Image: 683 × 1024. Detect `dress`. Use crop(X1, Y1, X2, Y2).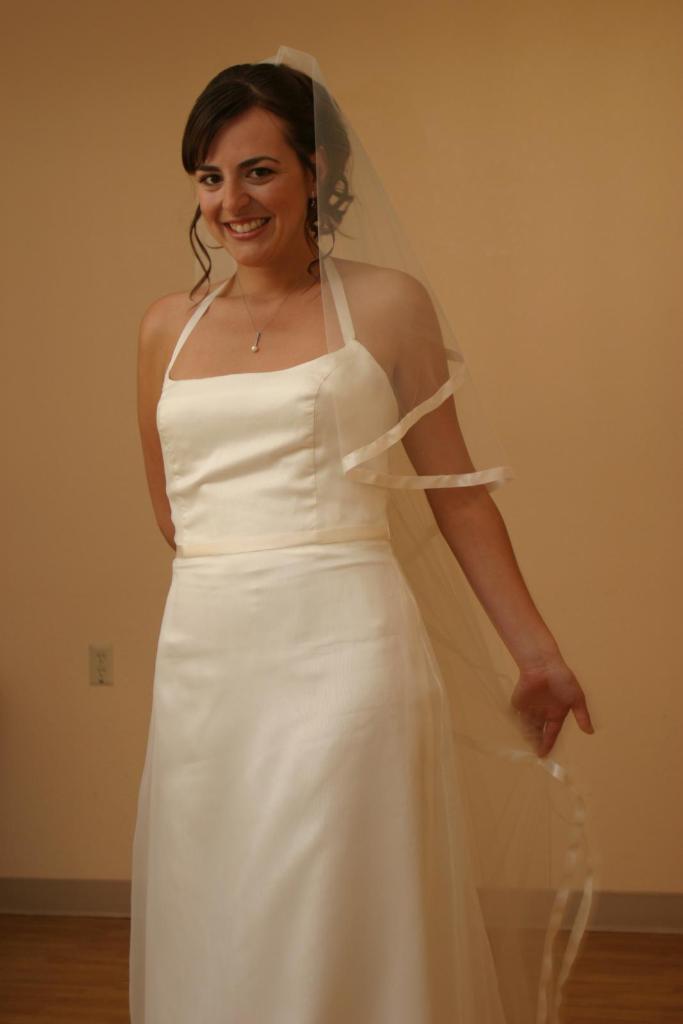
crop(122, 259, 499, 1023).
